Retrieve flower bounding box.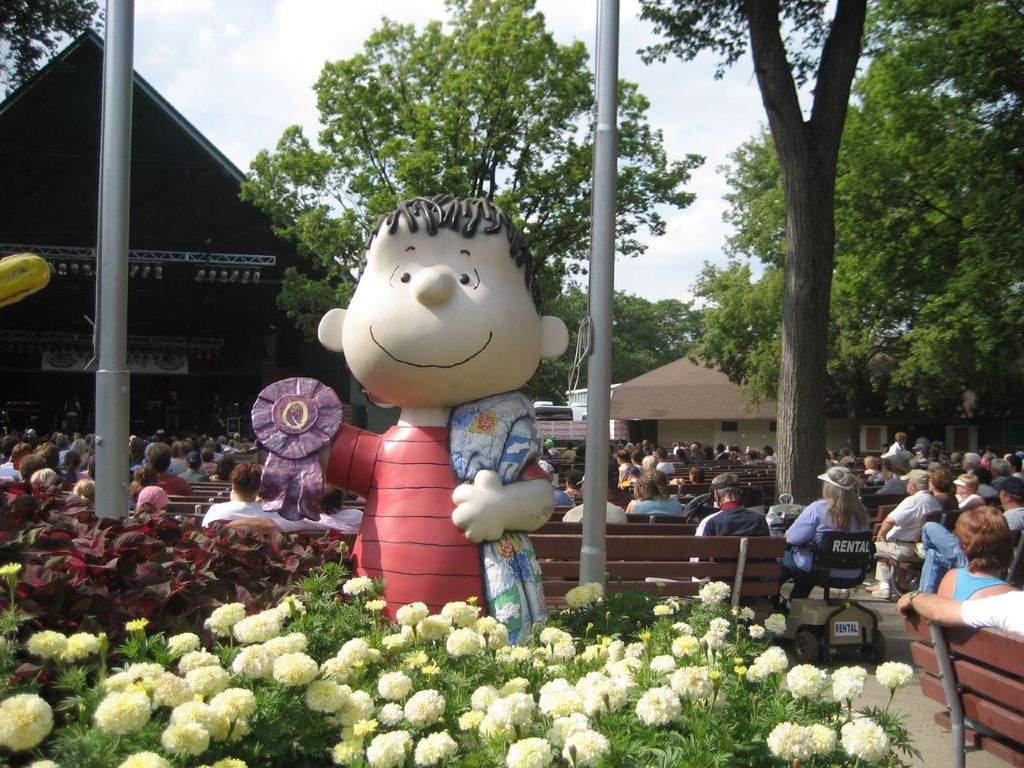
Bounding box: x1=70, y1=630, x2=104, y2=657.
